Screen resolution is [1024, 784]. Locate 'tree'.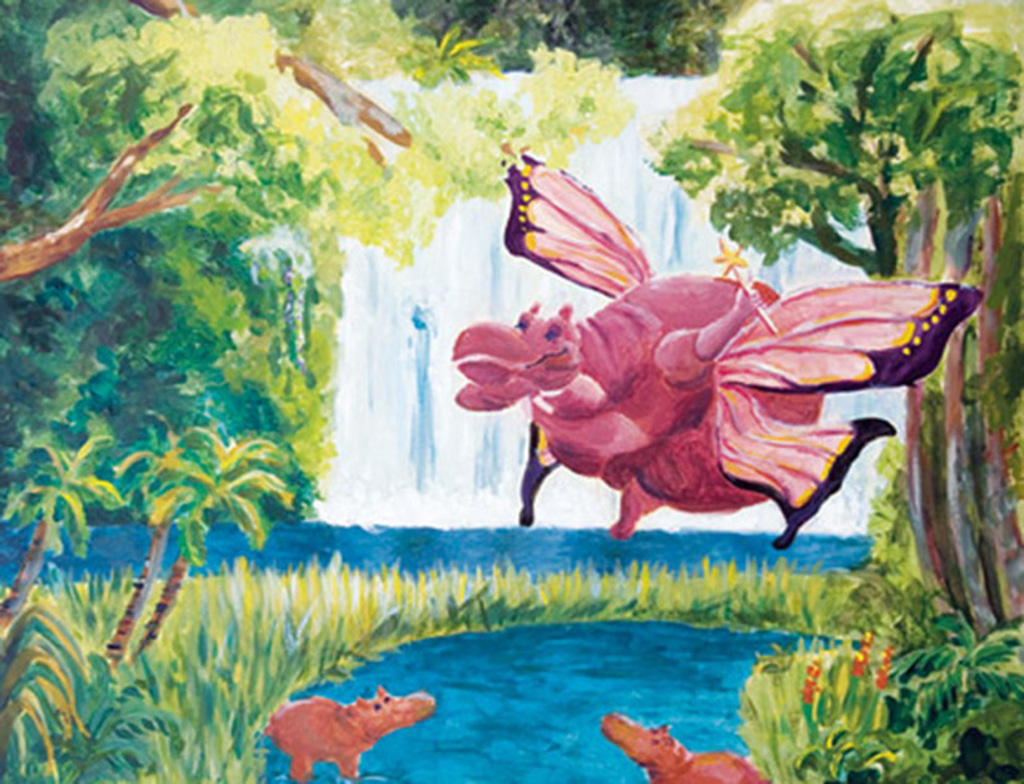
0, 437, 142, 653.
